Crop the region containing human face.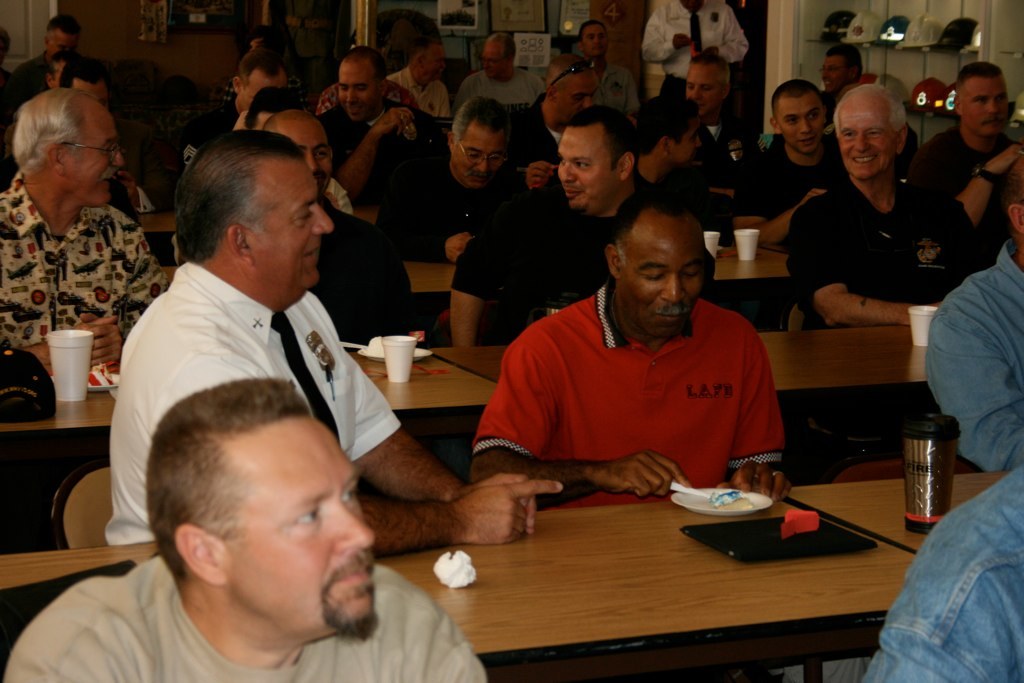
Crop region: (x1=839, y1=100, x2=900, y2=180).
